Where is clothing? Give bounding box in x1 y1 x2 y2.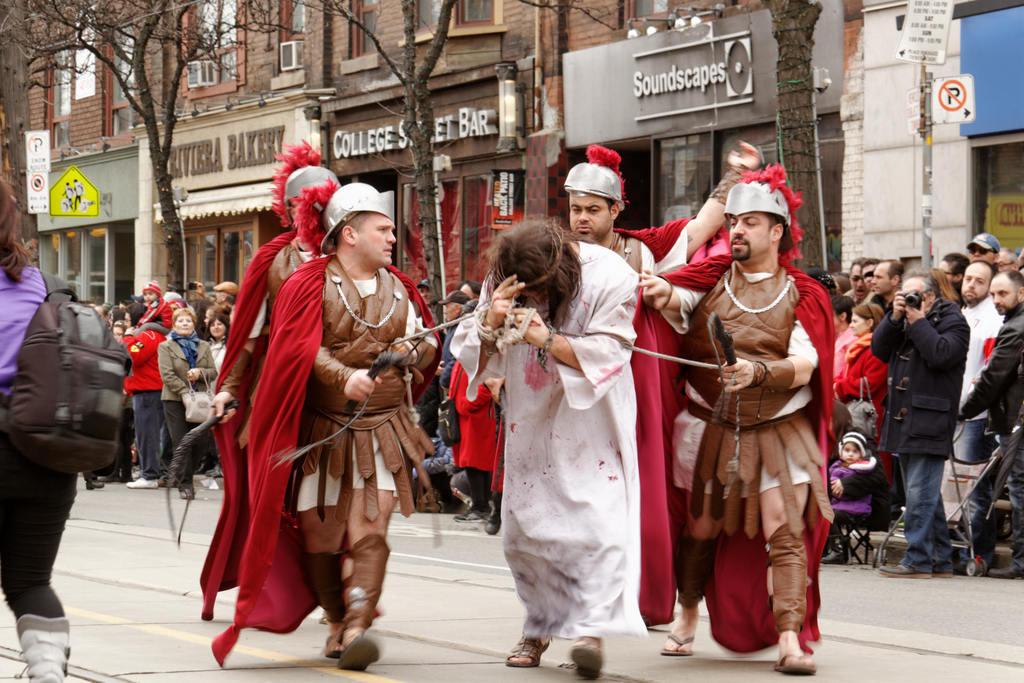
446 245 646 641.
